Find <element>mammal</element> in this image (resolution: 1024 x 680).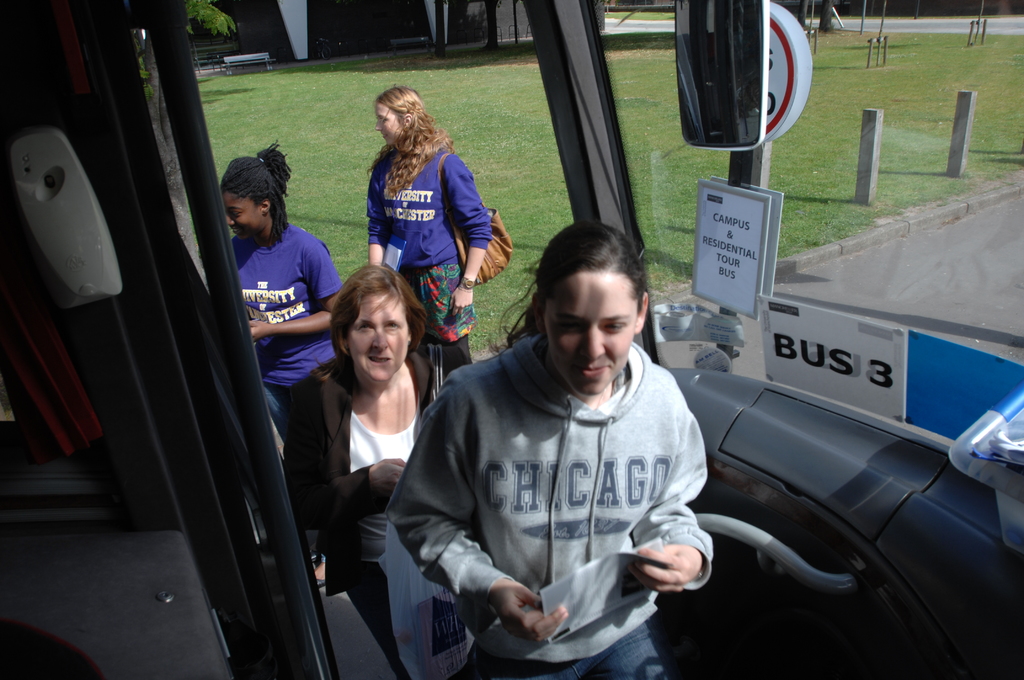
365,85,492,364.
